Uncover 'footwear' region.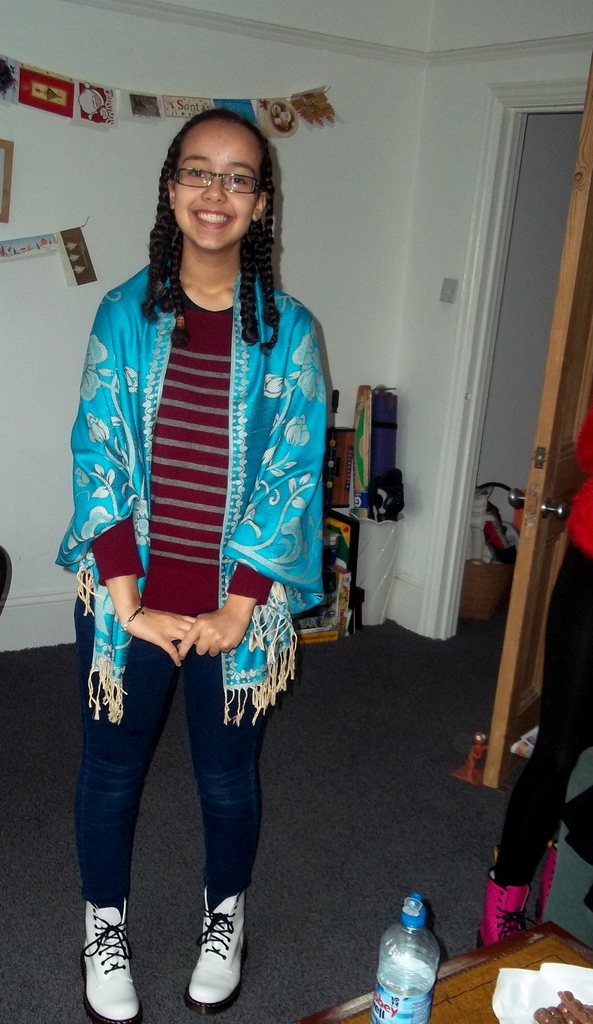
Uncovered: box=[192, 886, 242, 1008].
